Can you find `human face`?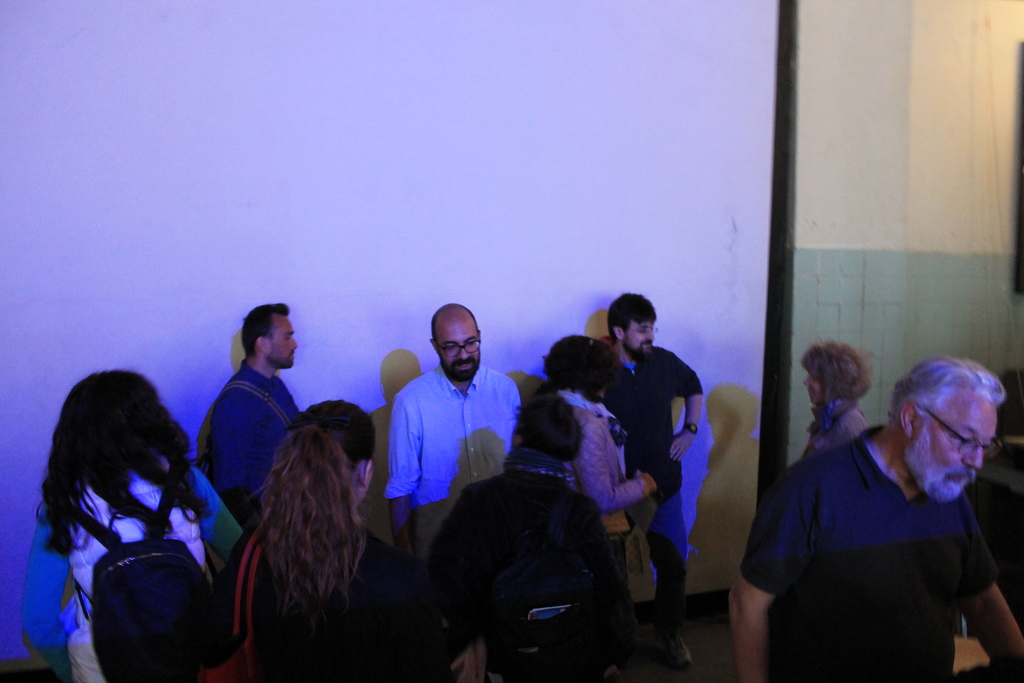
Yes, bounding box: detection(917, 395, 1000, 505).
